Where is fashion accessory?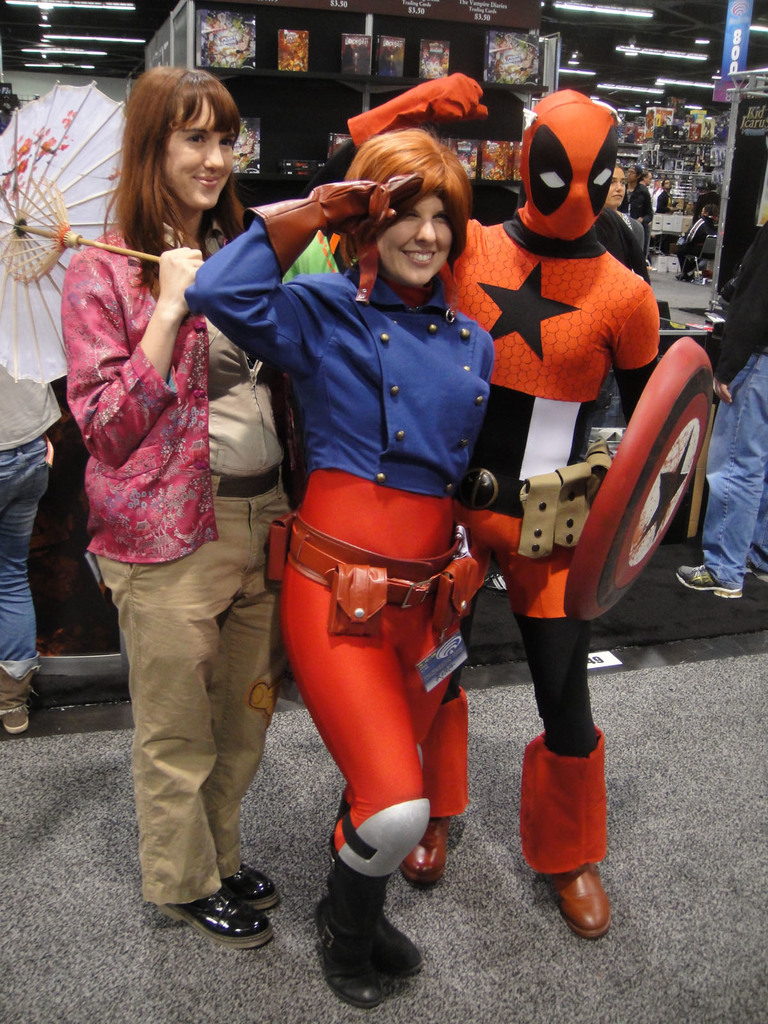
Rect(159, 889, 277, 952).
